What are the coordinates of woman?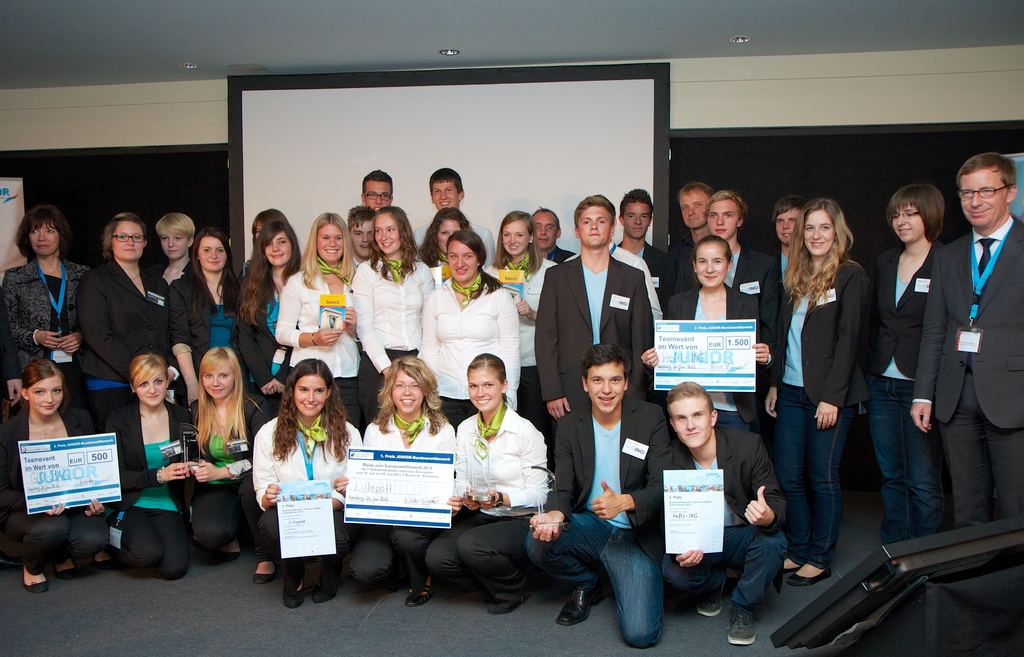
<bbox>428, 349, 551, 606</bbox>.
